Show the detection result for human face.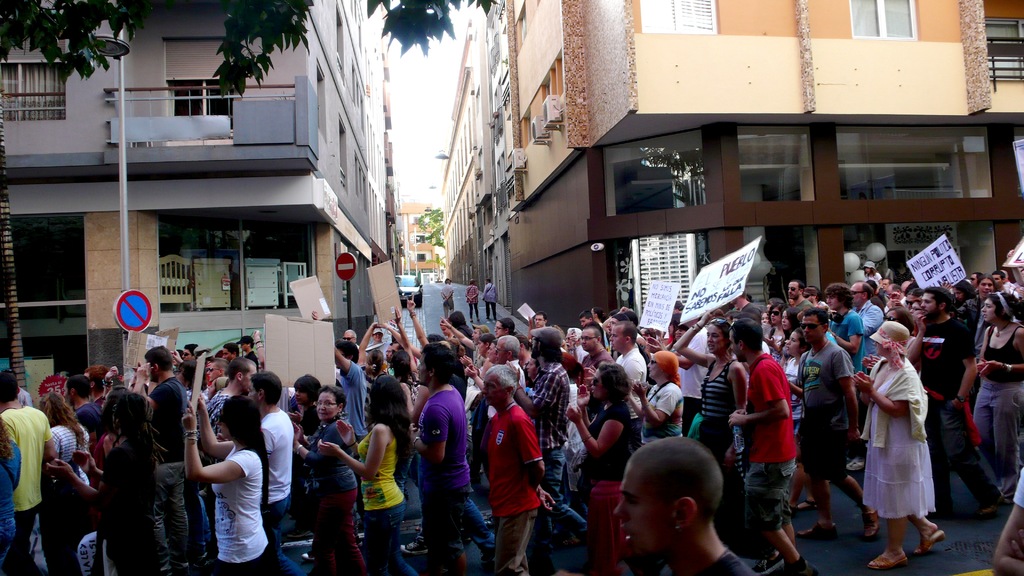
detection(495, 344, 500, 360).
